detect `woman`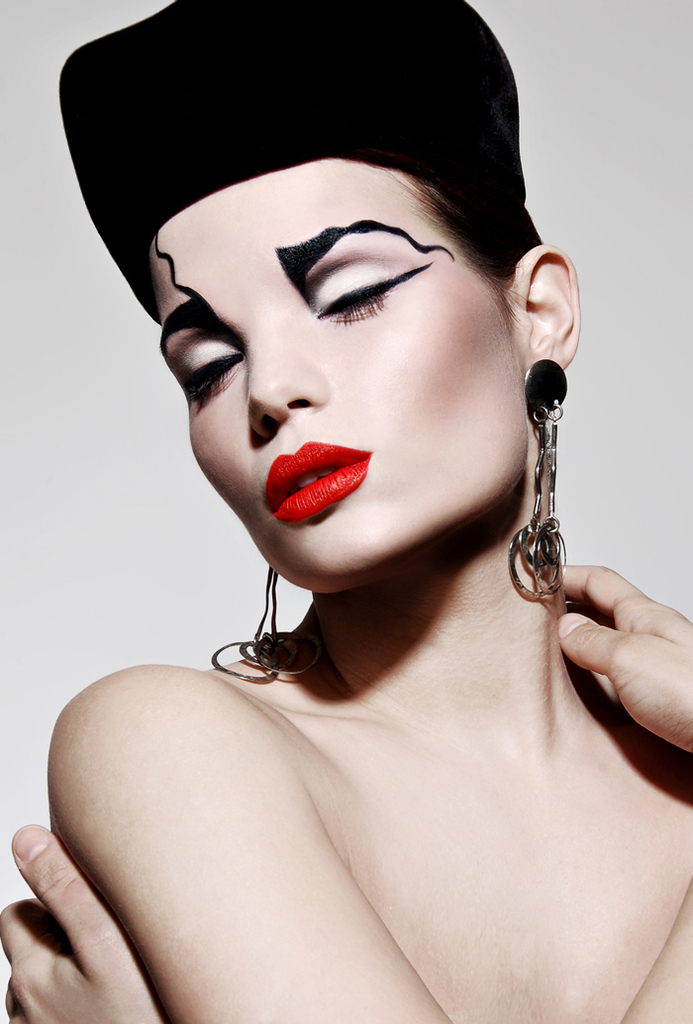
crop(37, 0, 668, 990)
